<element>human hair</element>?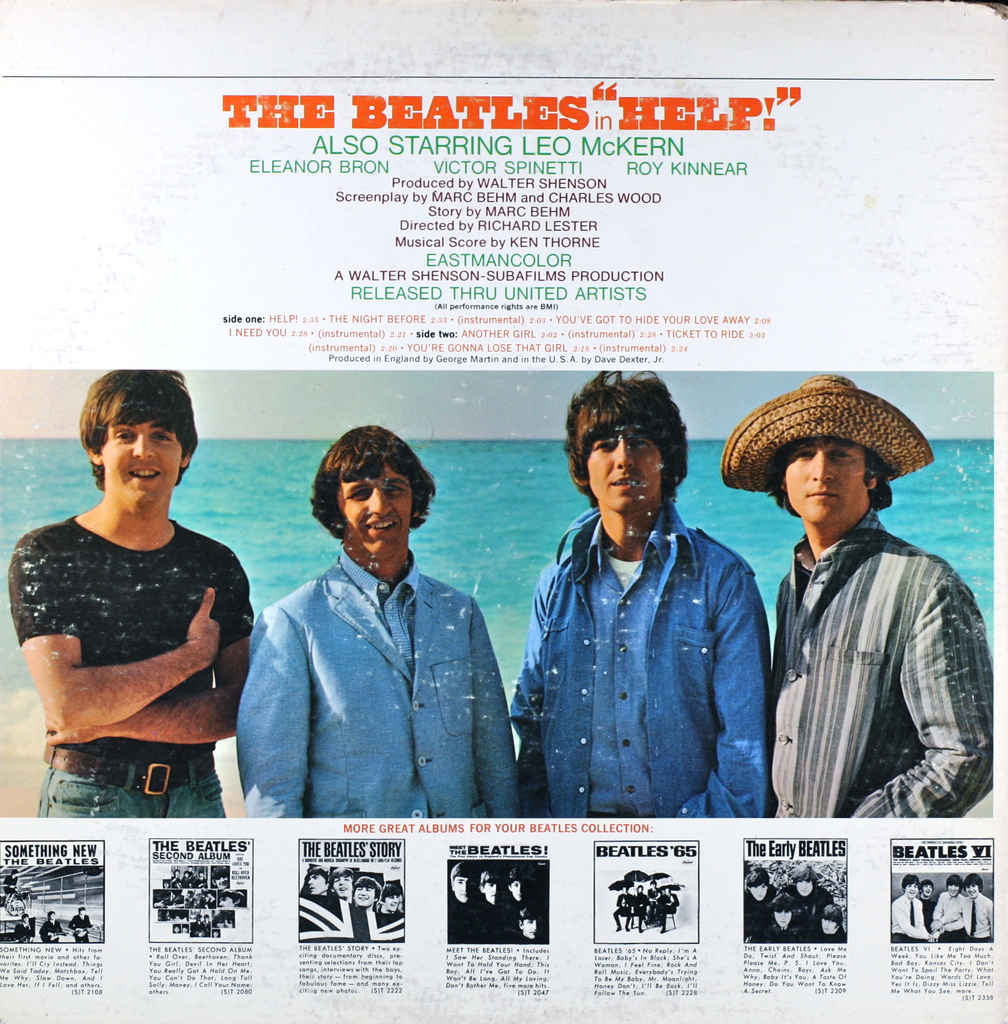
<region>520, 900, 546, 929</region>
